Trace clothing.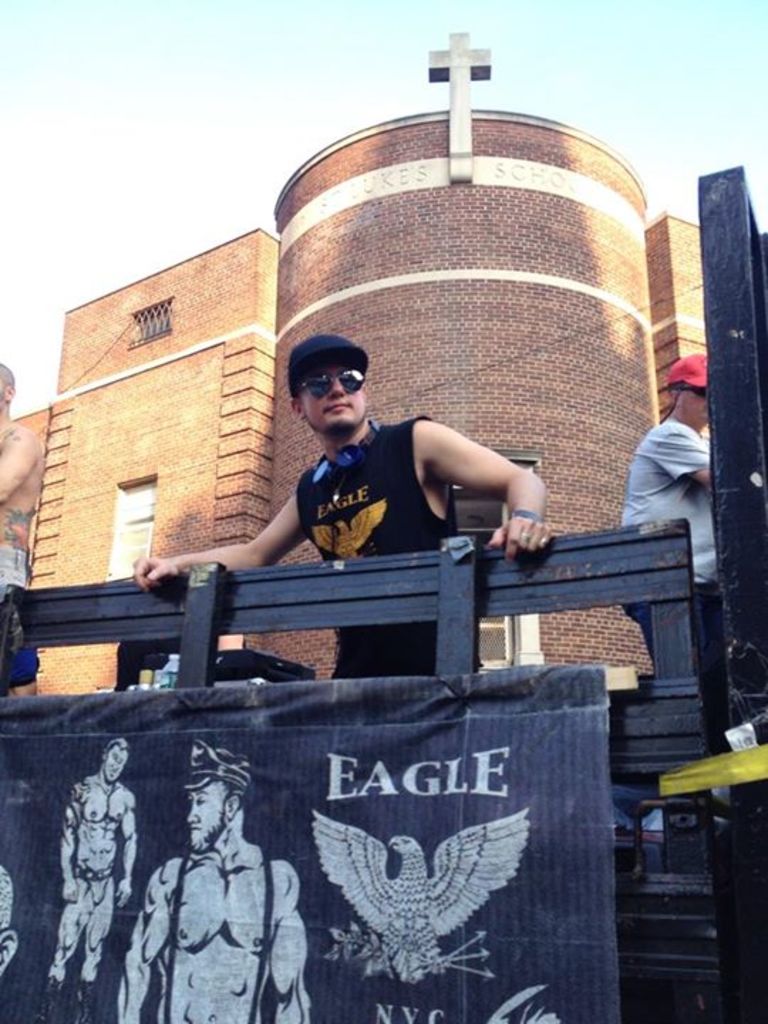
Traced to <box>622,425,737,691</box>.
